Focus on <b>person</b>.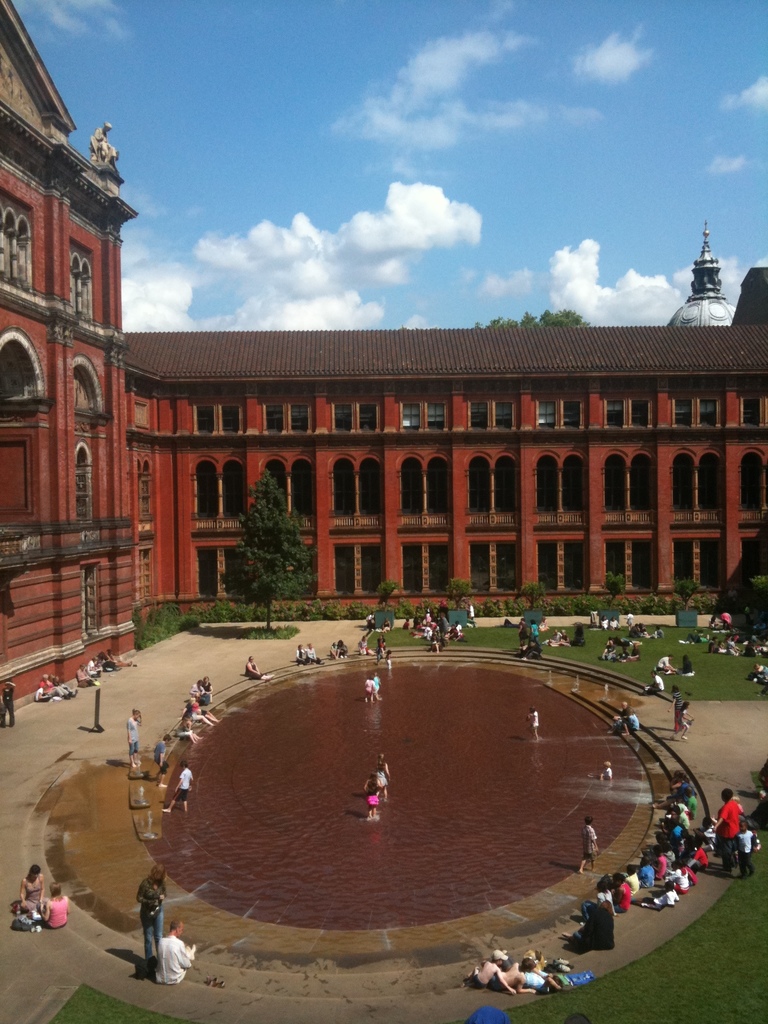
Focused at 362,770,378,821.
